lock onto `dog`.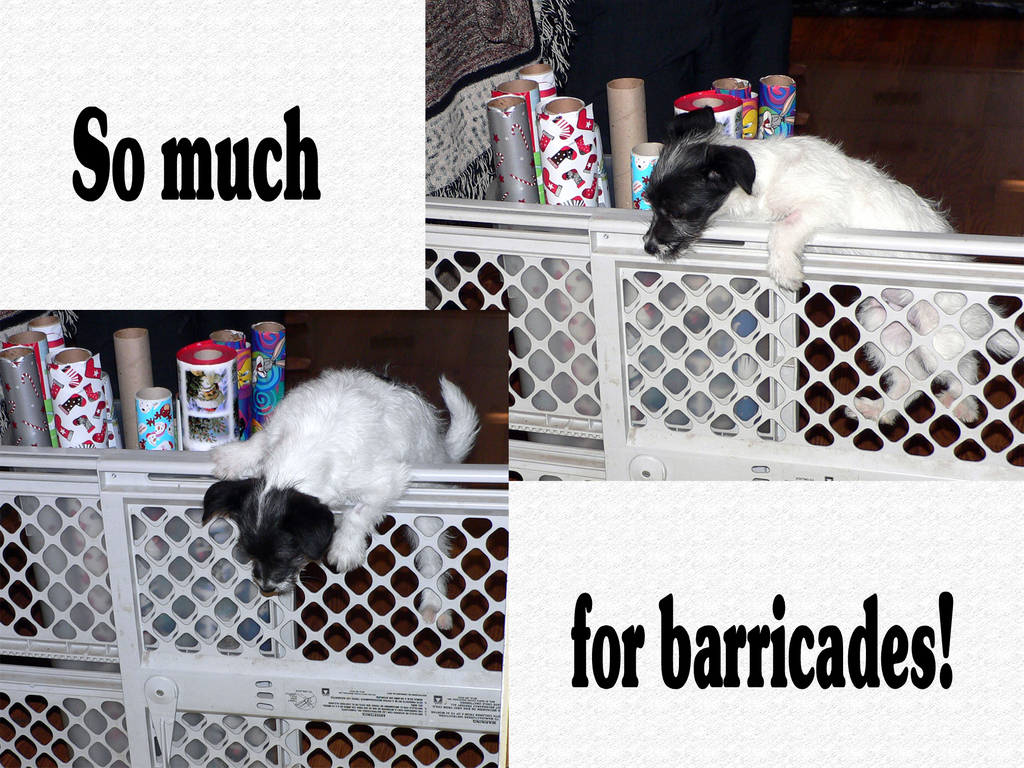
Locked: 639 102 1023 424.
